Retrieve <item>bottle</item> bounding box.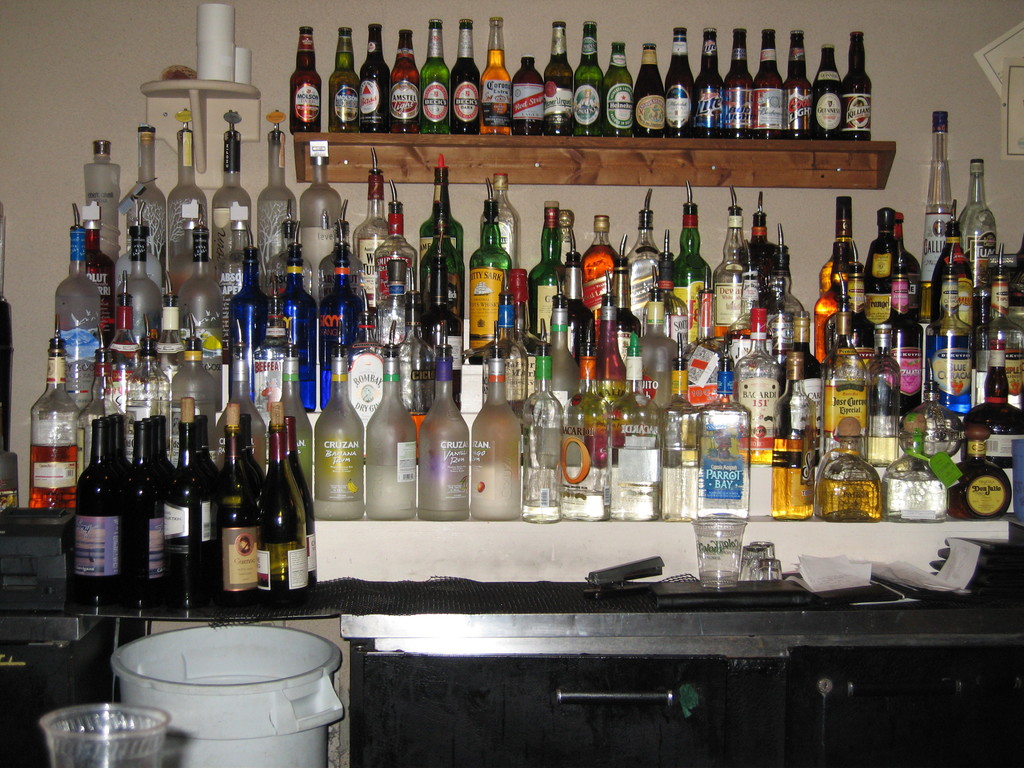
Bounding box: box(921, 105, 962, 293).
